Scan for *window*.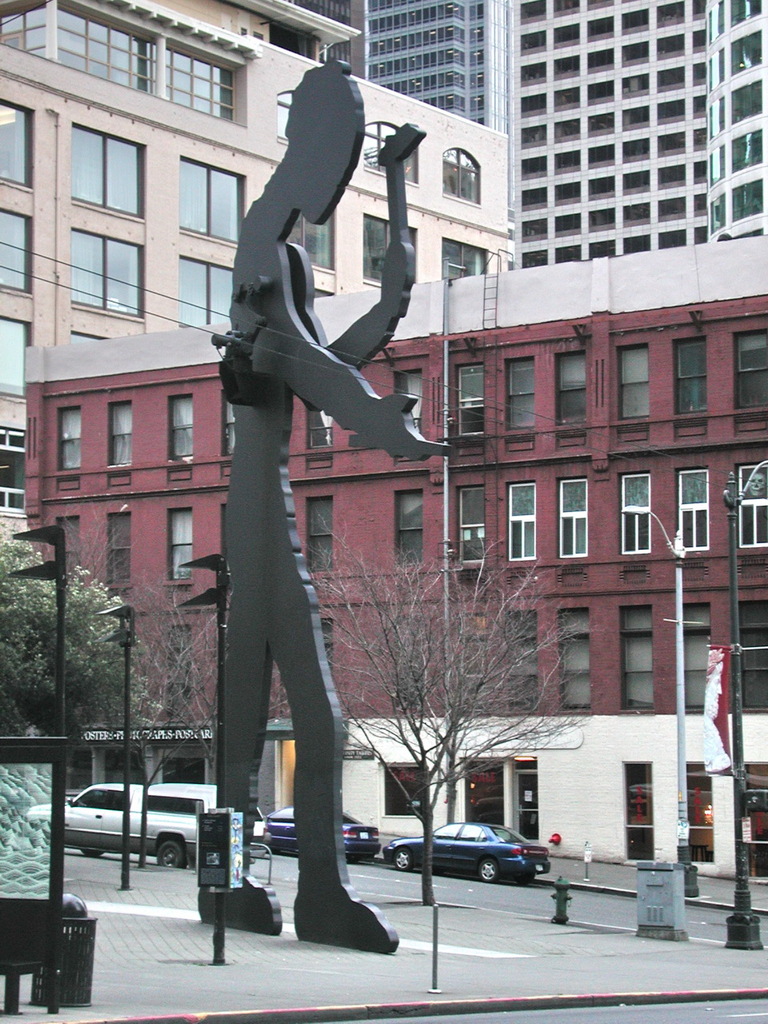
Scan result: Rect(302, 496, 337, 570).
